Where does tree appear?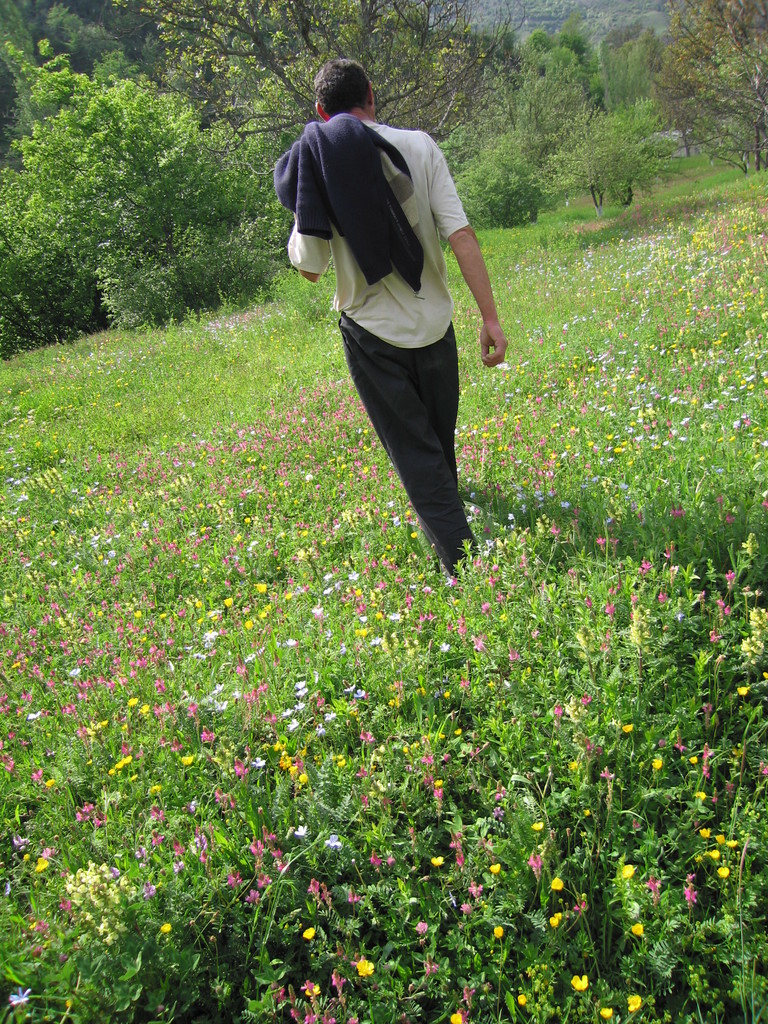
Appears at bbox=[652, 0, 767, 154].
